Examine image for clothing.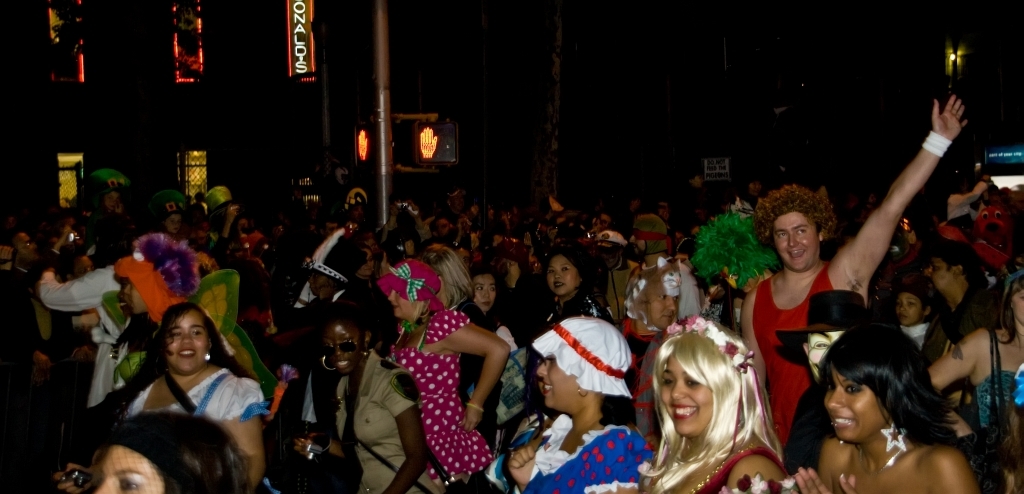
Examination result: Rect(458, 324, 519, 461).
